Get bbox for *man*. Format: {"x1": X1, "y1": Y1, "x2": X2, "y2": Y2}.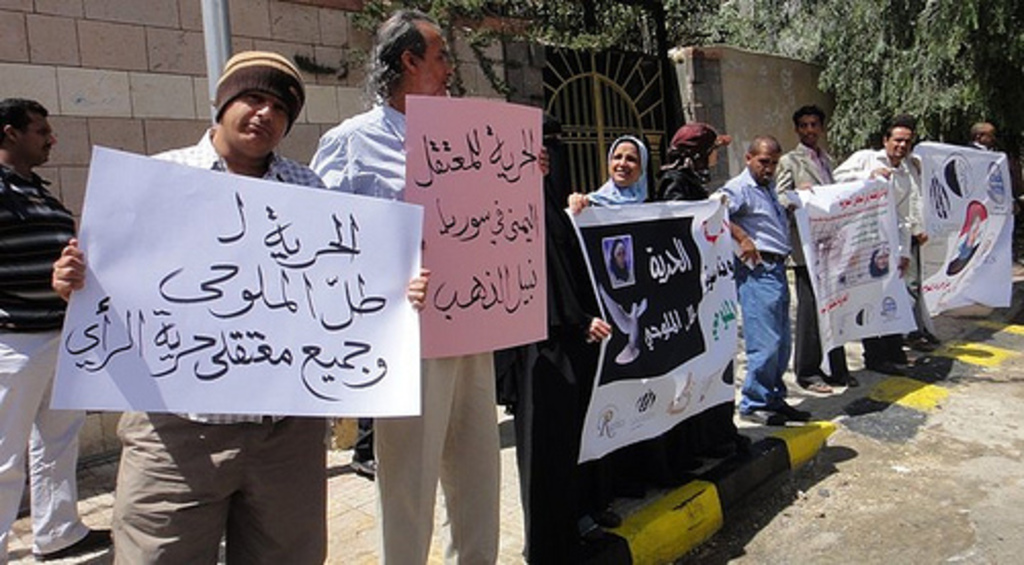
{"x1": 723, "y1": 131, "x2": 815, "y2": 430}.
